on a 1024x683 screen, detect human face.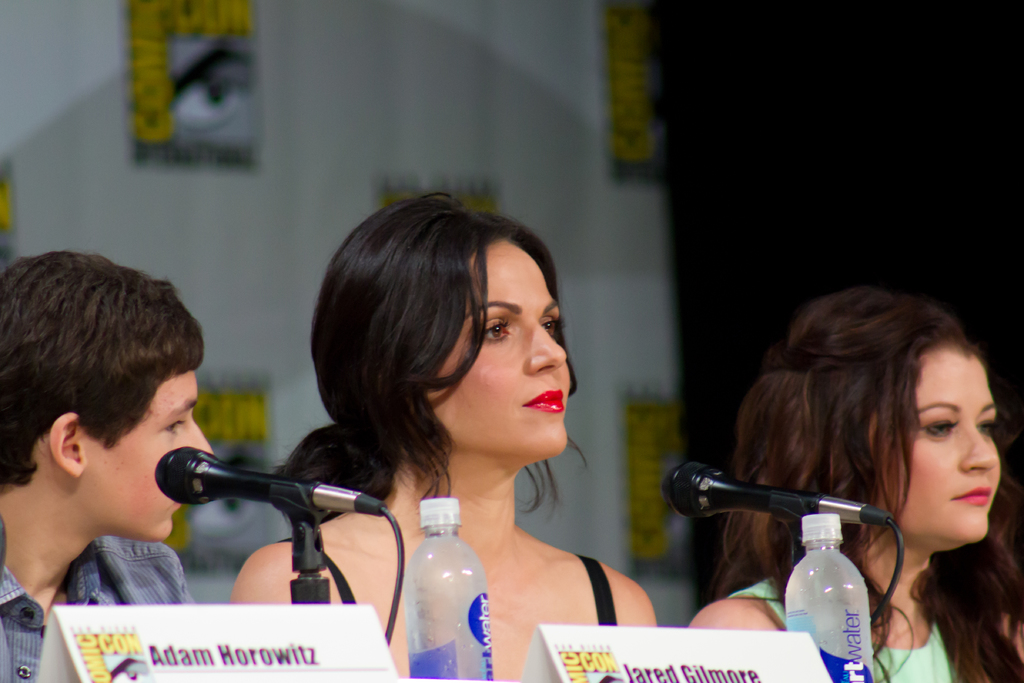
[x1=422, y1=240, x2=572, y2=476].
